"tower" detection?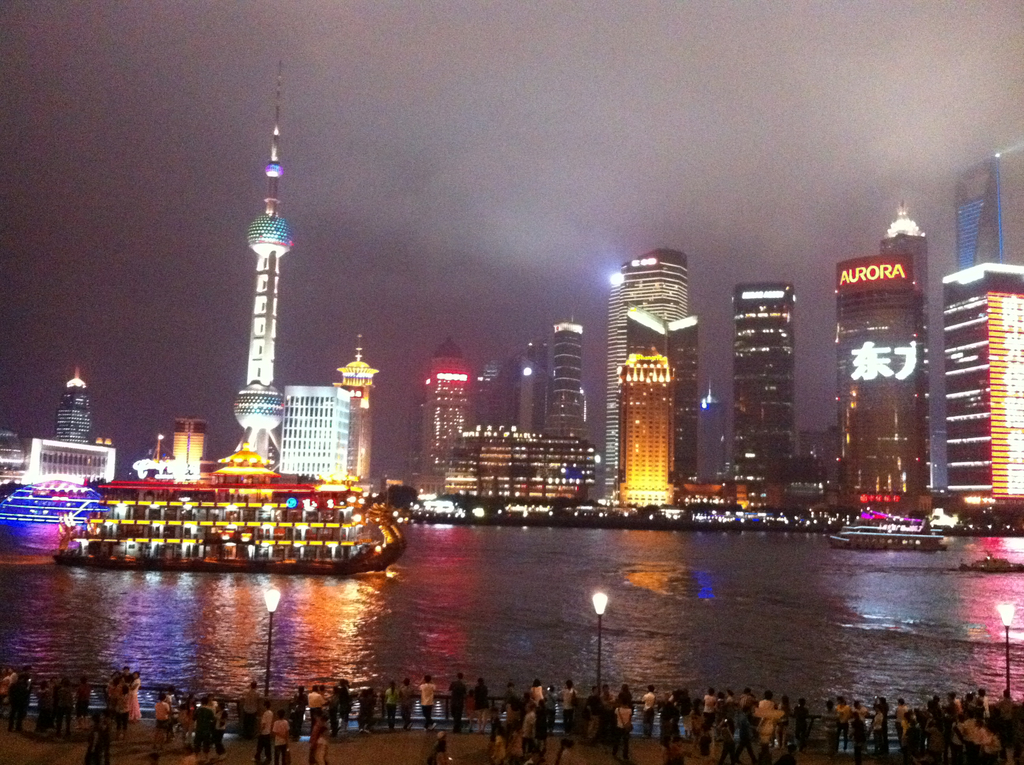
(x1=877, y1=198, x2=936, y2=493)
